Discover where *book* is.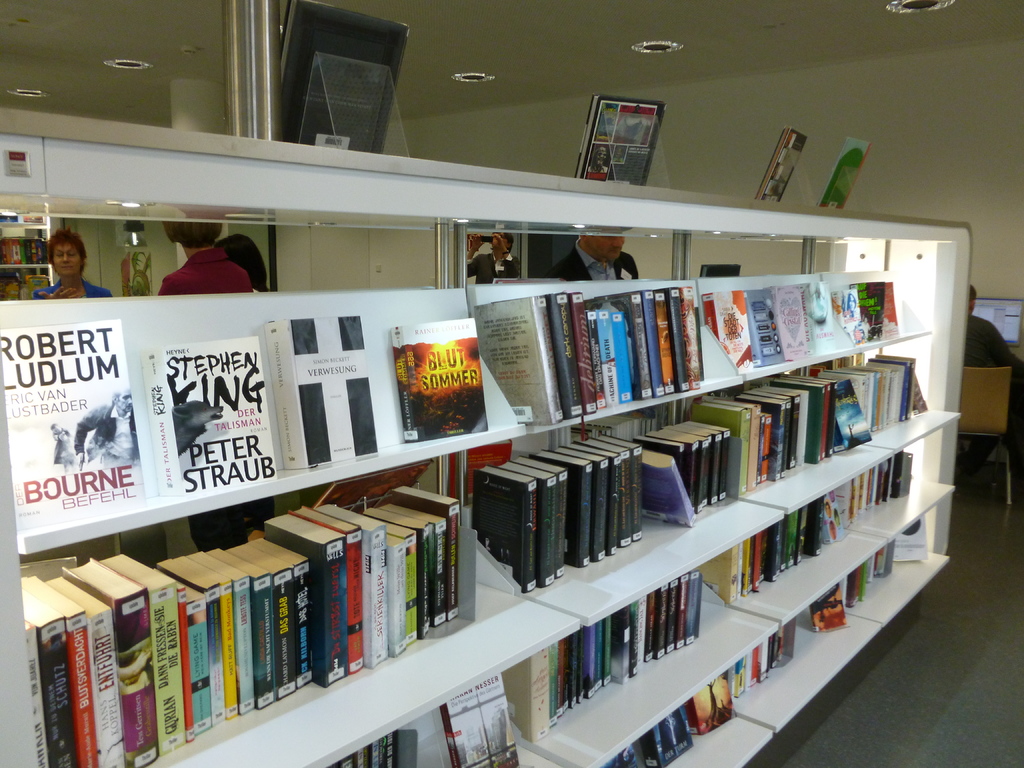
Discovered at (left=780, top=285, right=817, bottom=356).
